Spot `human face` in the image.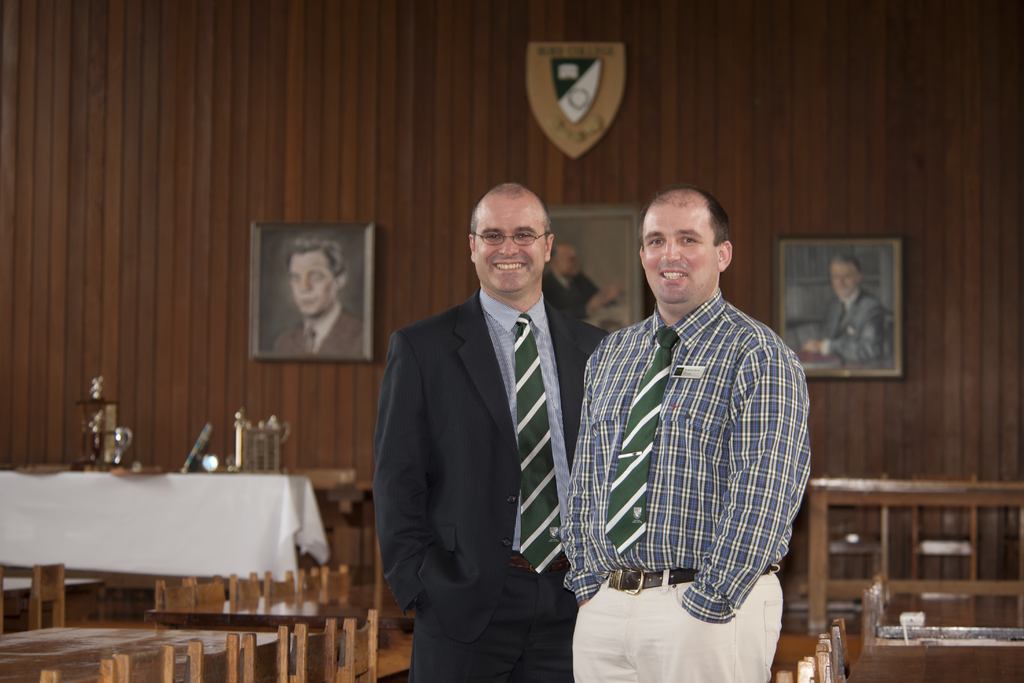
`human face` found at [left=475, top=199, right=545, bottom=290].
